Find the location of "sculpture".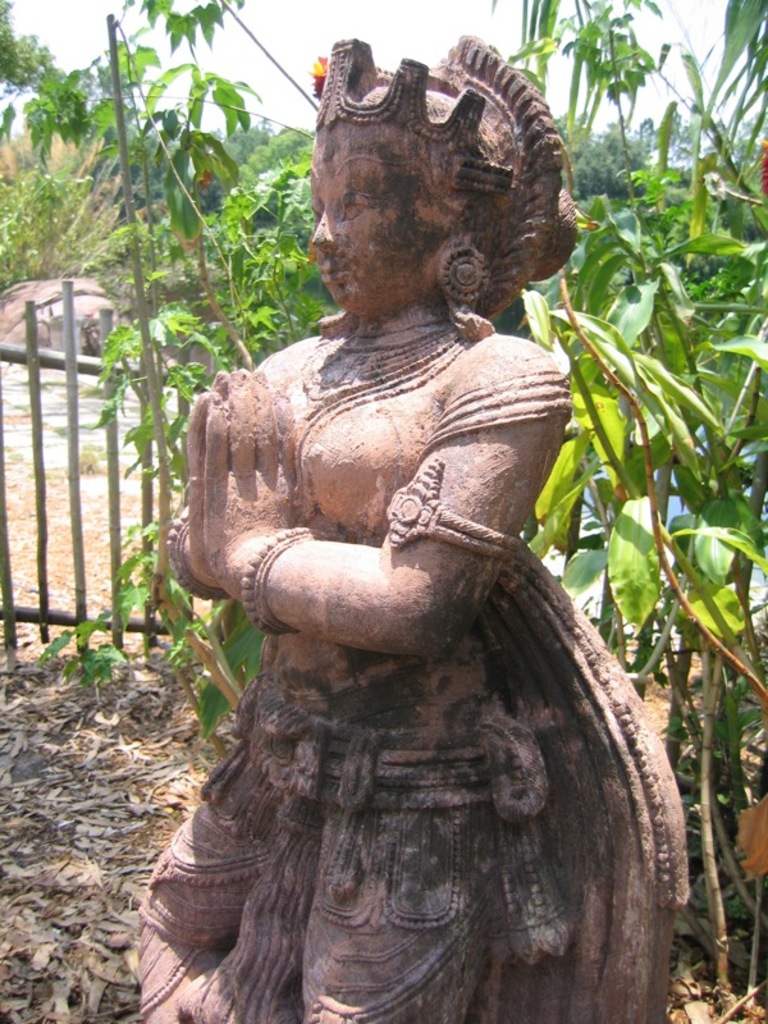
Location: (left=142, top=49, right=658, bottom=1023).
